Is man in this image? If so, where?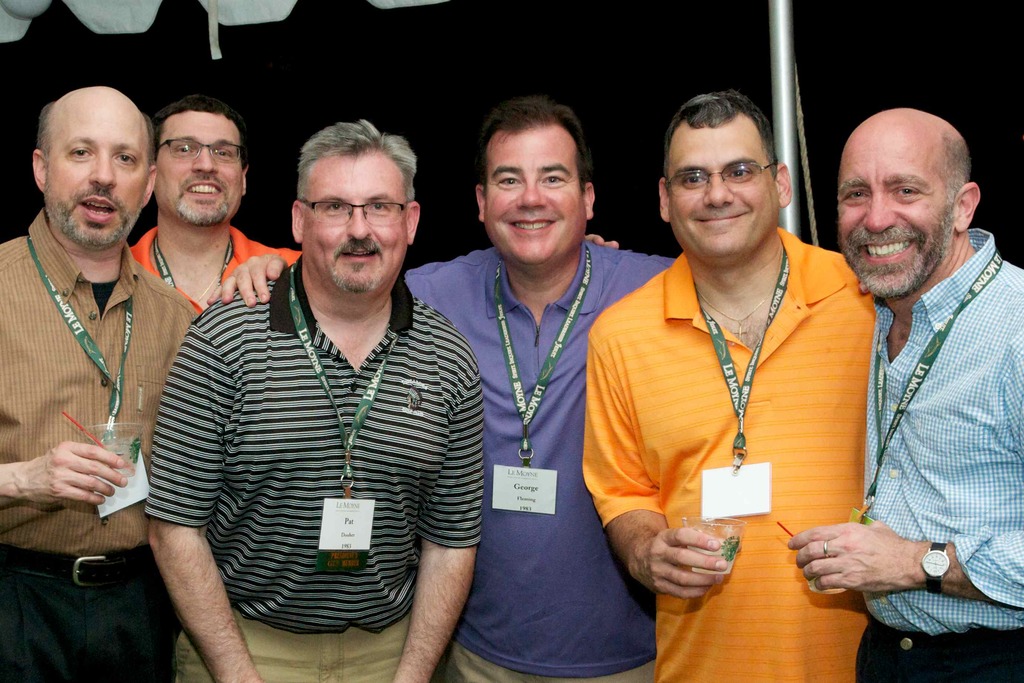
Yes, at left=780, top=105, right=1023, bottom=682.
